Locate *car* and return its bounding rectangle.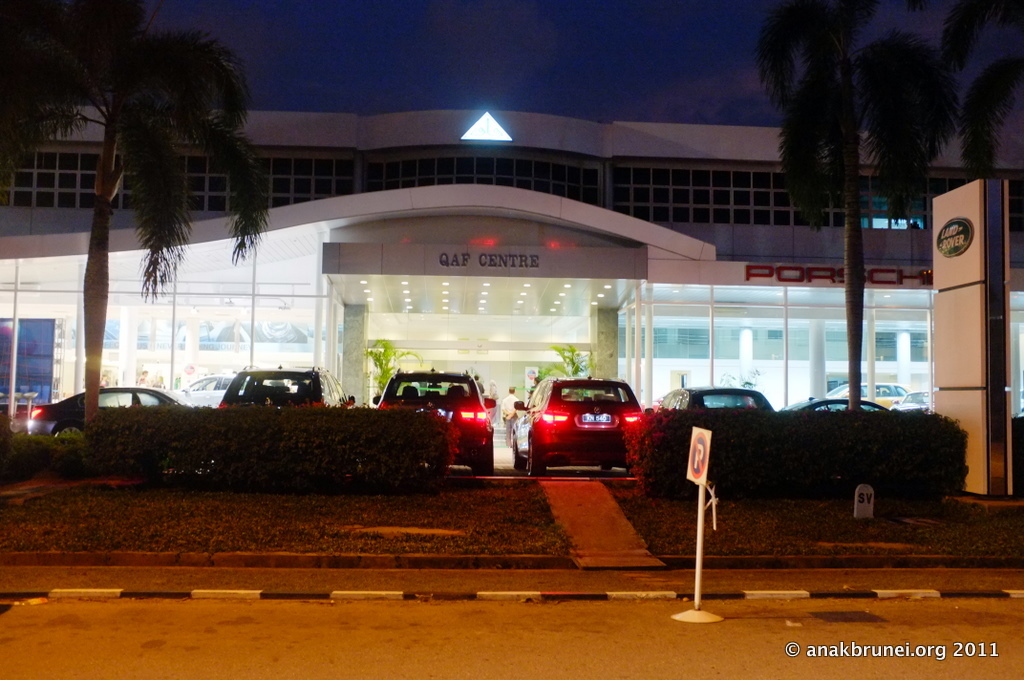
Rect(658, 386, 774, 406).
